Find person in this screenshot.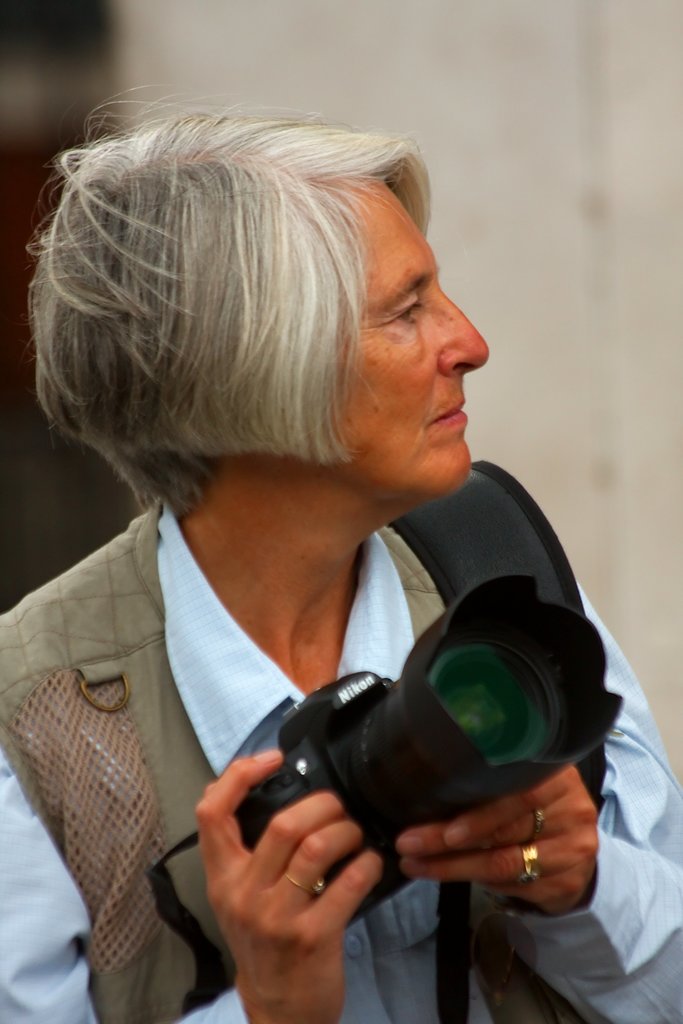
The bounding box for person is 0,83,655,992.
